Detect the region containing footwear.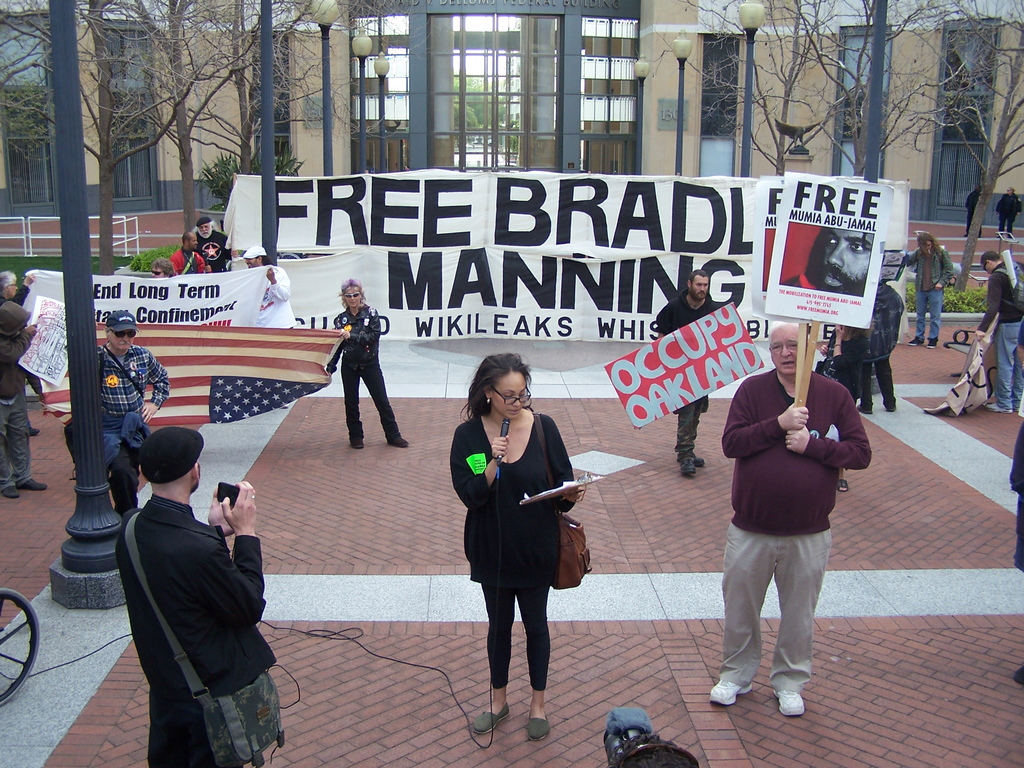
l=695, t=458, r=706, b=466.
